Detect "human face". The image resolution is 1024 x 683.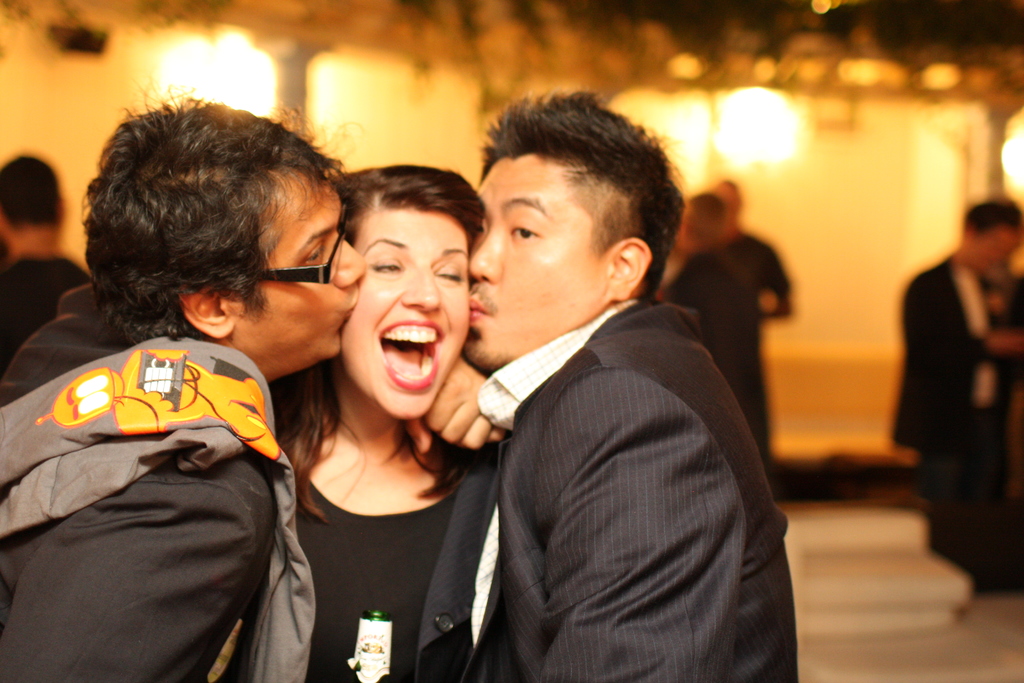
(x1=961, y1=222, x2=1023, y2=276).
